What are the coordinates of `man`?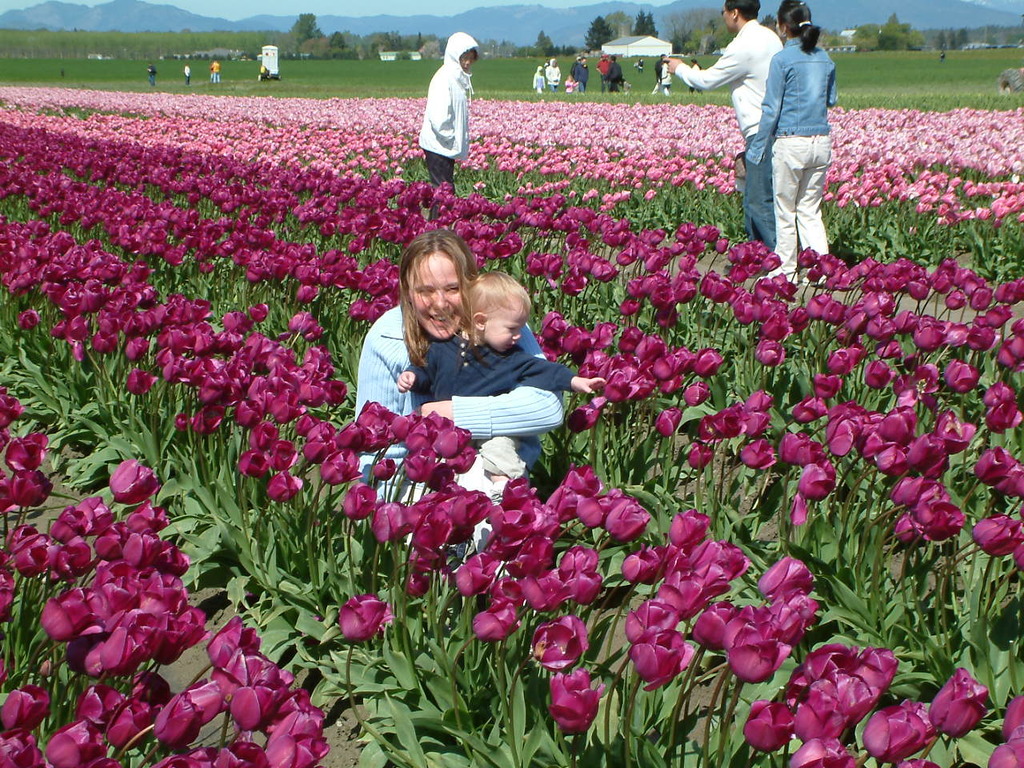
l=661, t=0, r=786, b=279.
